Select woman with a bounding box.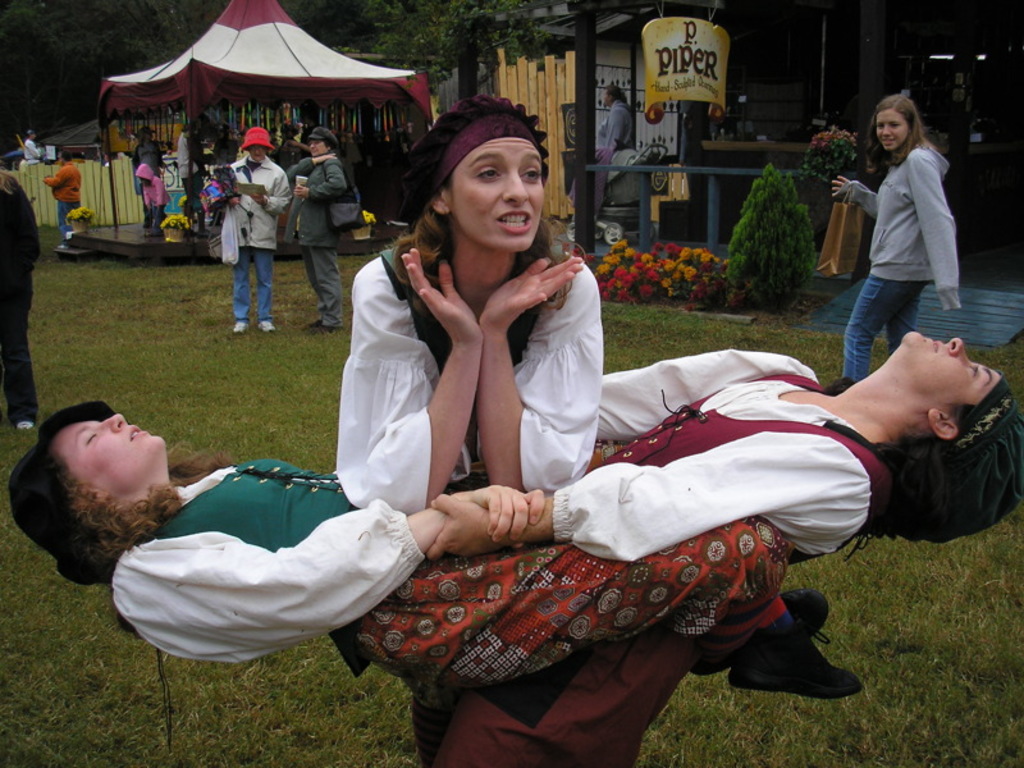
bbox=(824, 87, 979, 384).
